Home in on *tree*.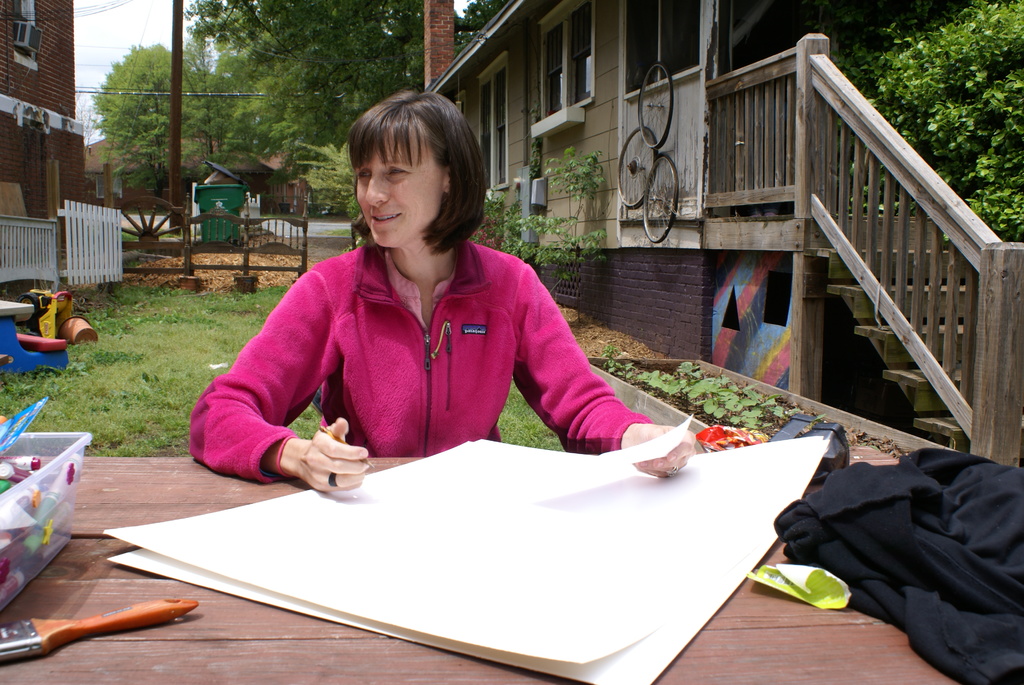
Homed in at locate(90, 42, 231, 210).
